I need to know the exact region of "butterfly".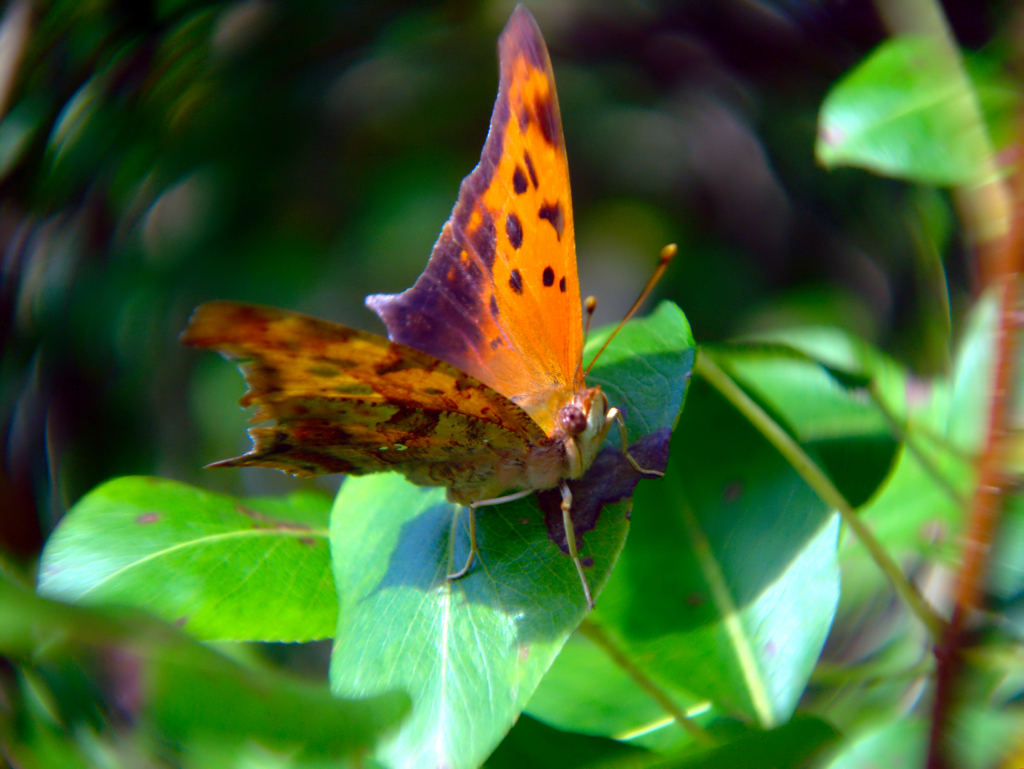
Region: [left=181, top=0, right=677, bottom=603].
